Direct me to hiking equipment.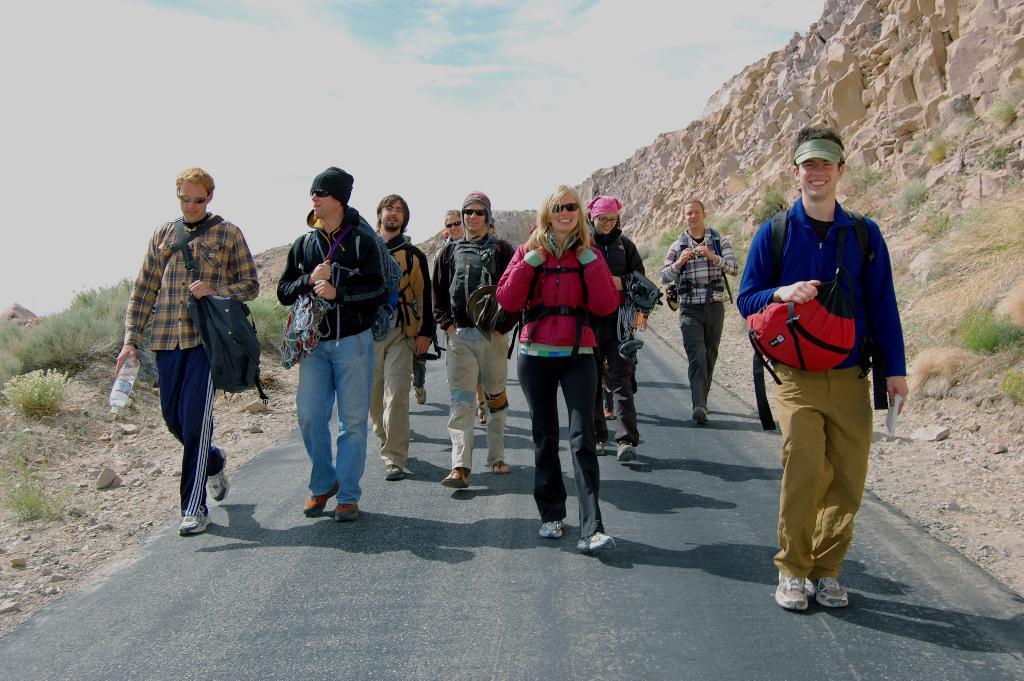
Direction: select_region(505, 243, 594, 356).
